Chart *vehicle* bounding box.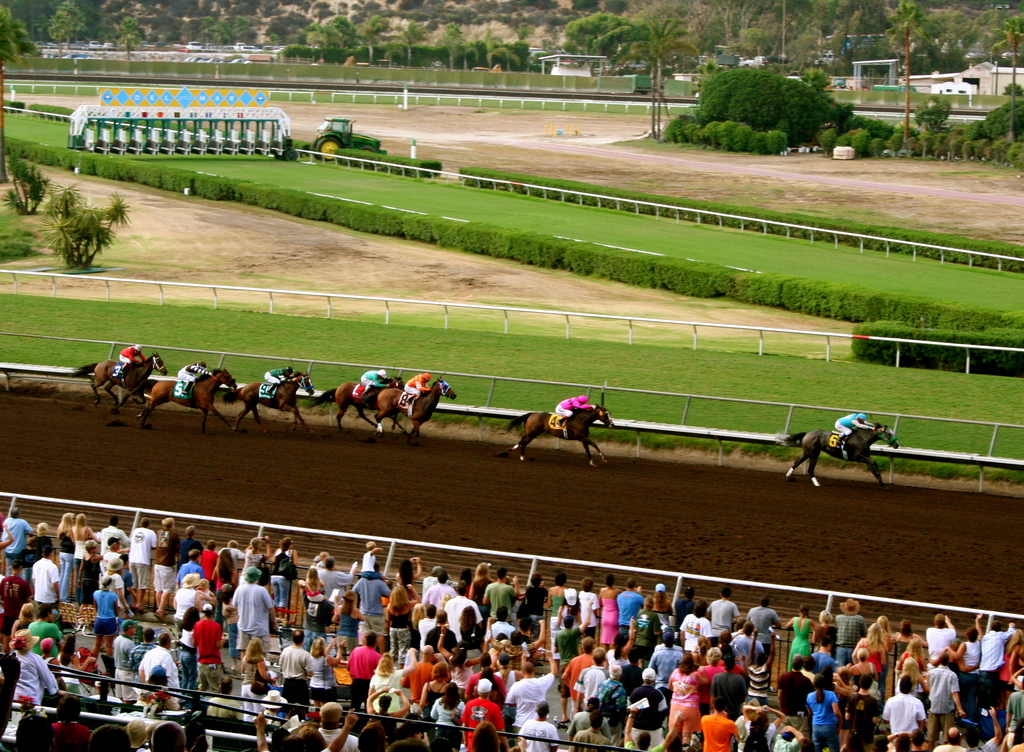
Charted: [left=306, top=118, right=390, bottom=164].
